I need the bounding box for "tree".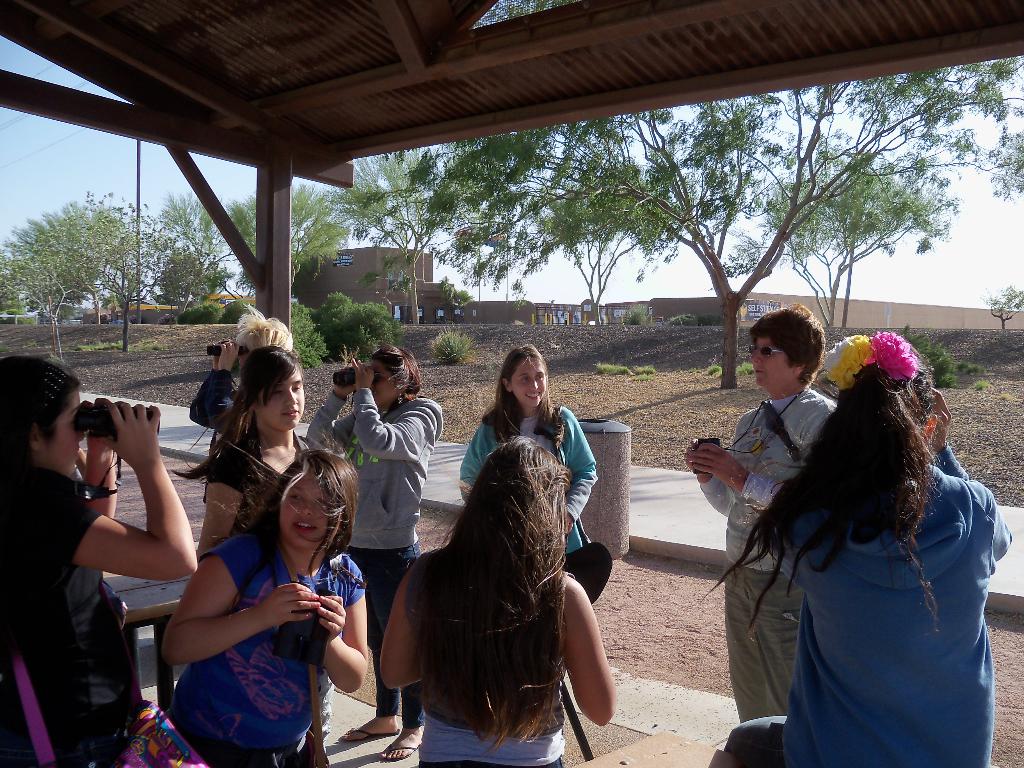
Here it is: BBox(435, 53, 1023, 394).
